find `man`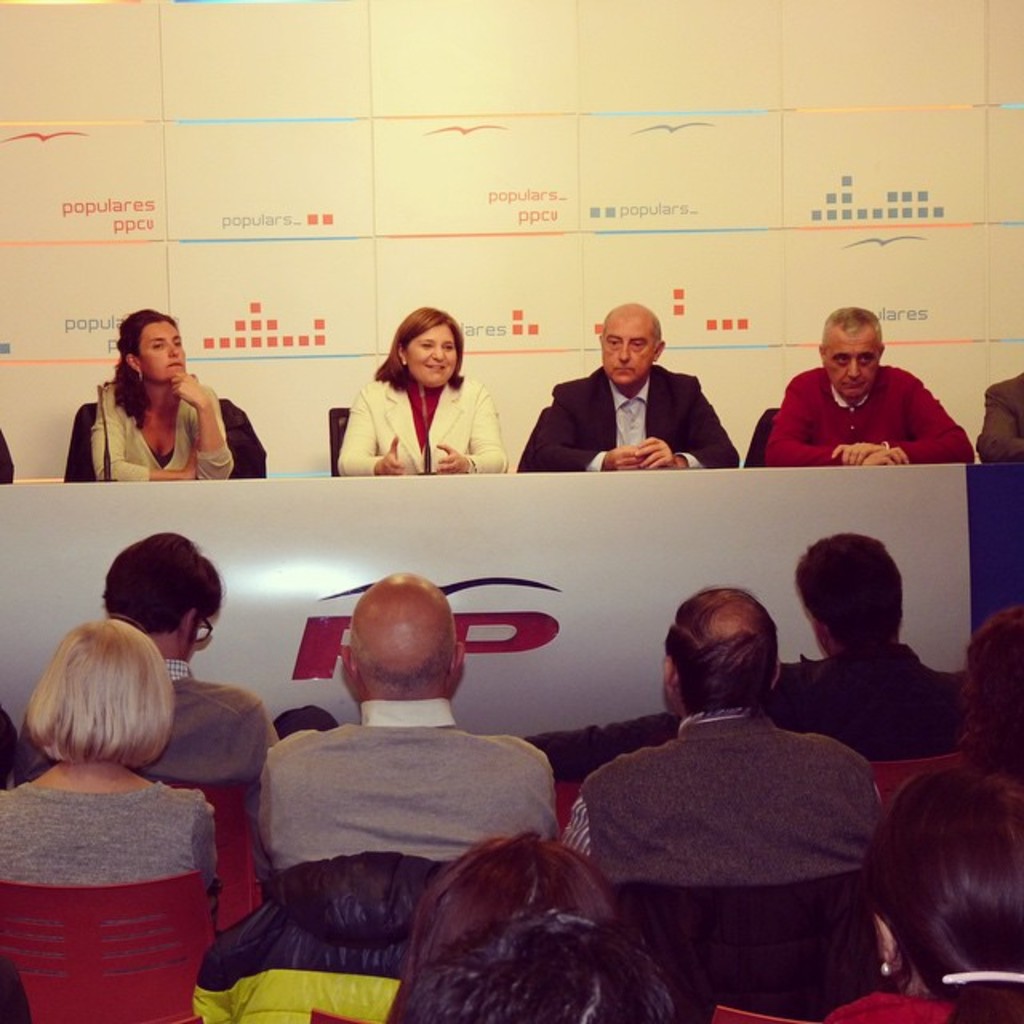
left=13, top=531, right=280, bottom=885
